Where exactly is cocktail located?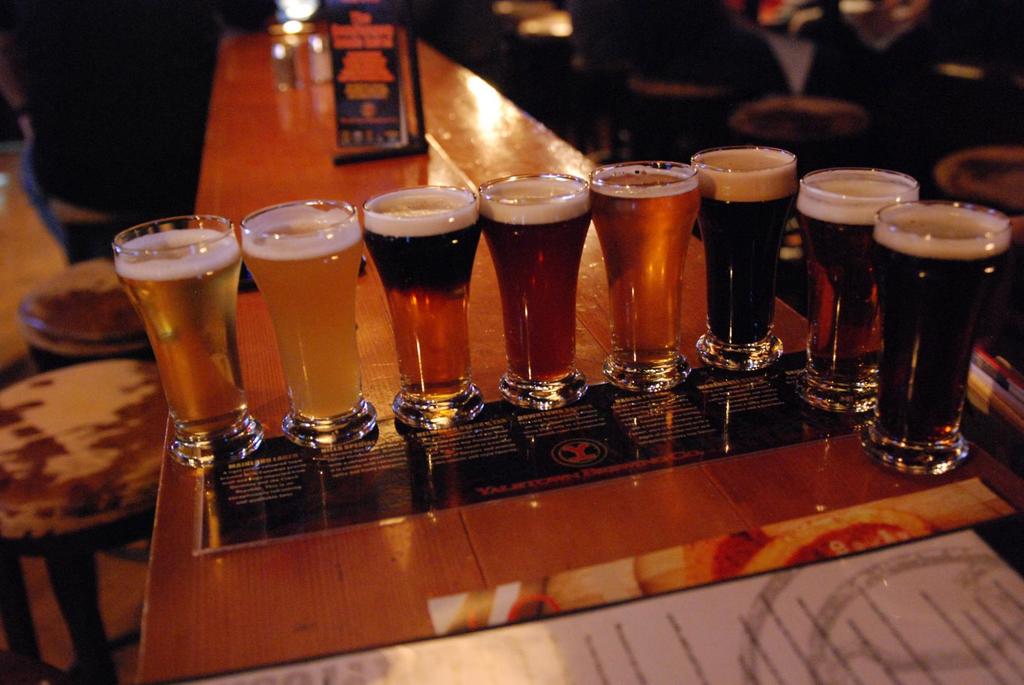
Its bounding box is [690, 142, 803, 370].
